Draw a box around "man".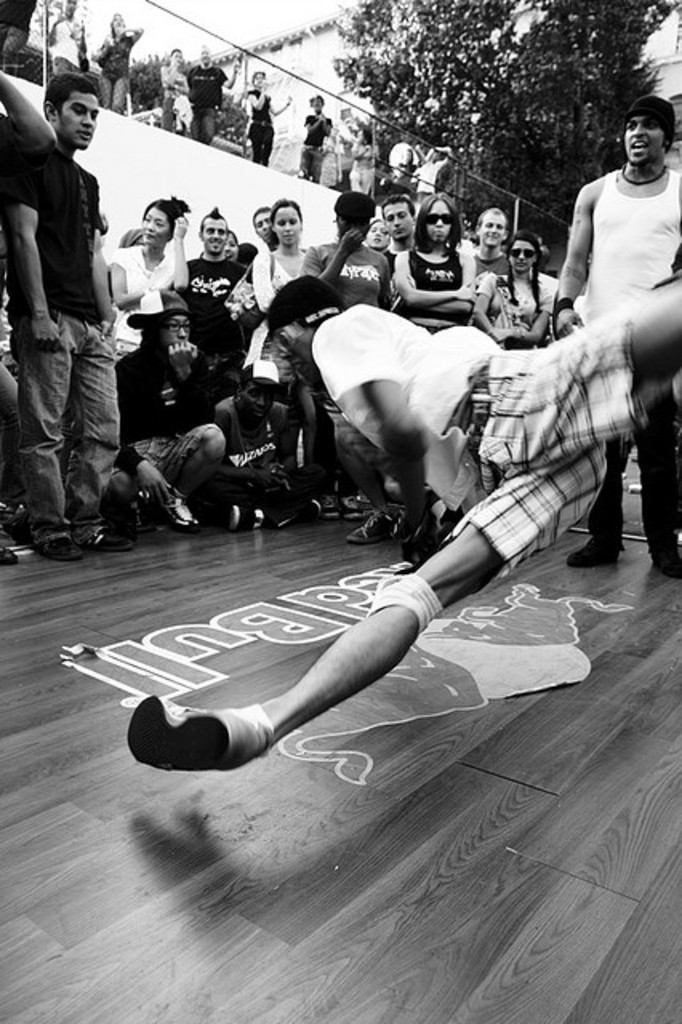
(x1=8, y1=64, x2=122, y2=558).
